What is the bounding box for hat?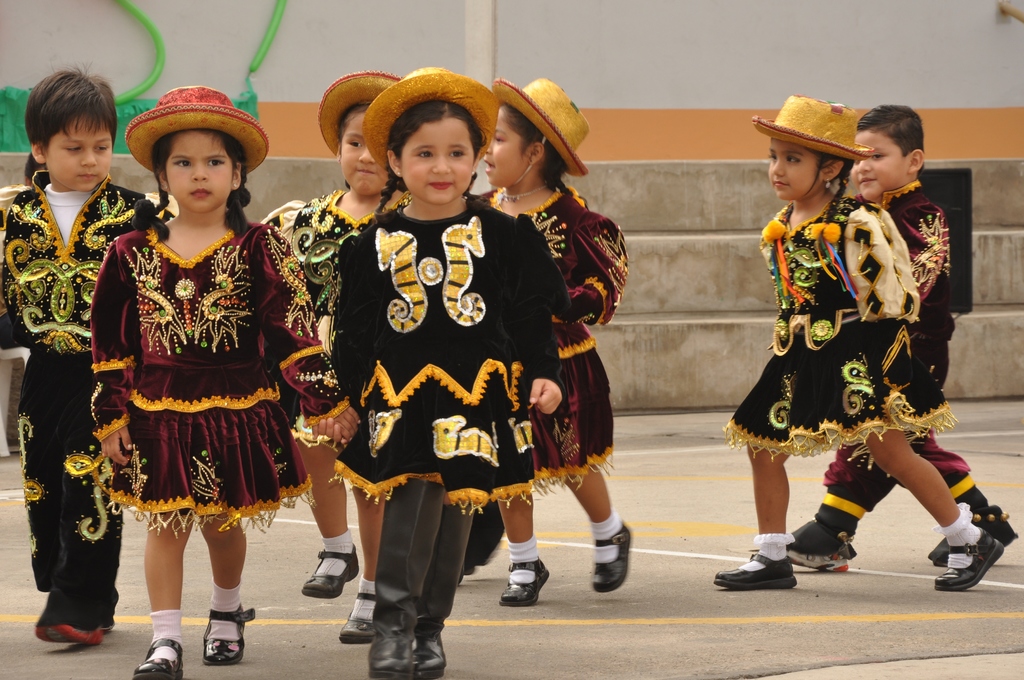
317,67,403,151.
